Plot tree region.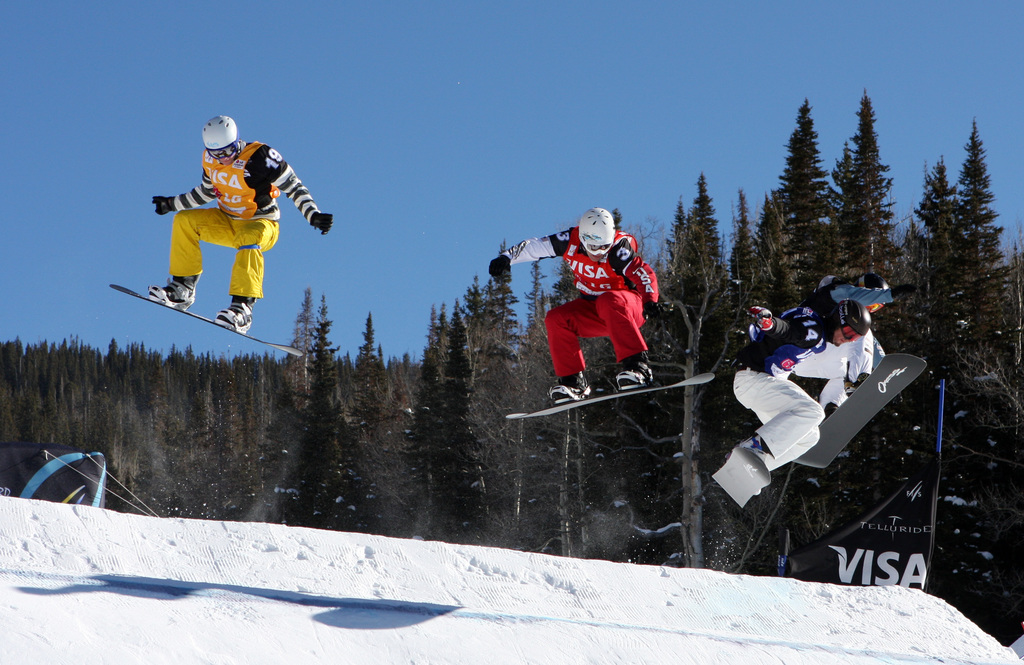
Plotted at 271:292:405:541.
